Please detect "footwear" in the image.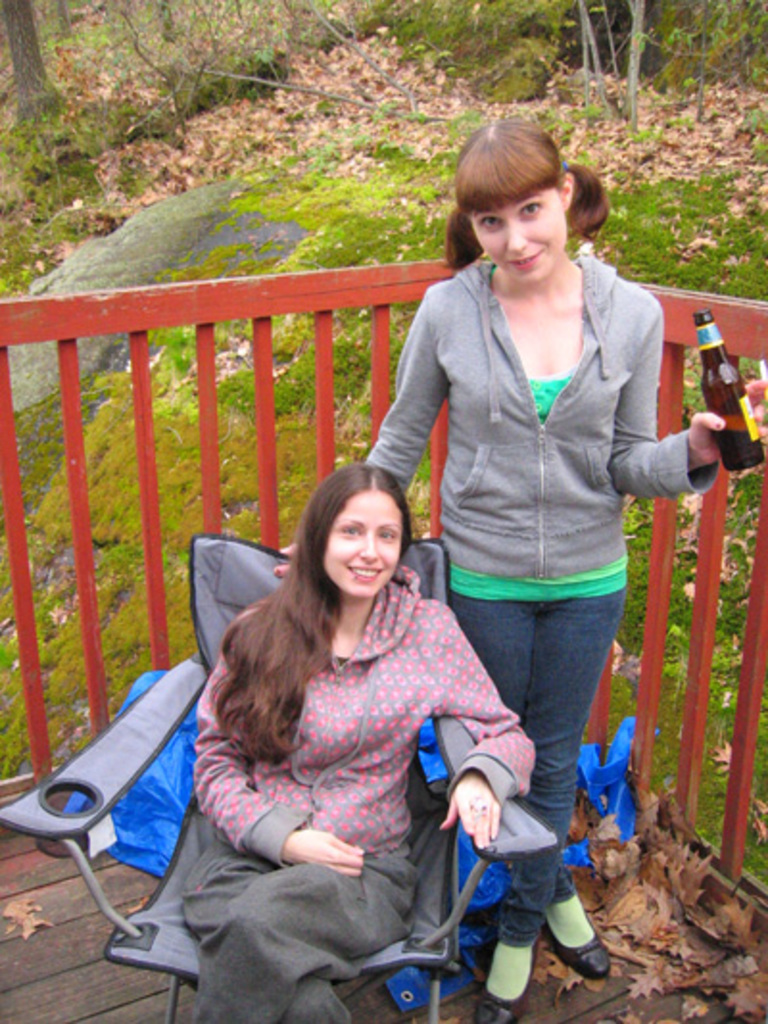
<region>476, 934, 528, 1022</region>.
